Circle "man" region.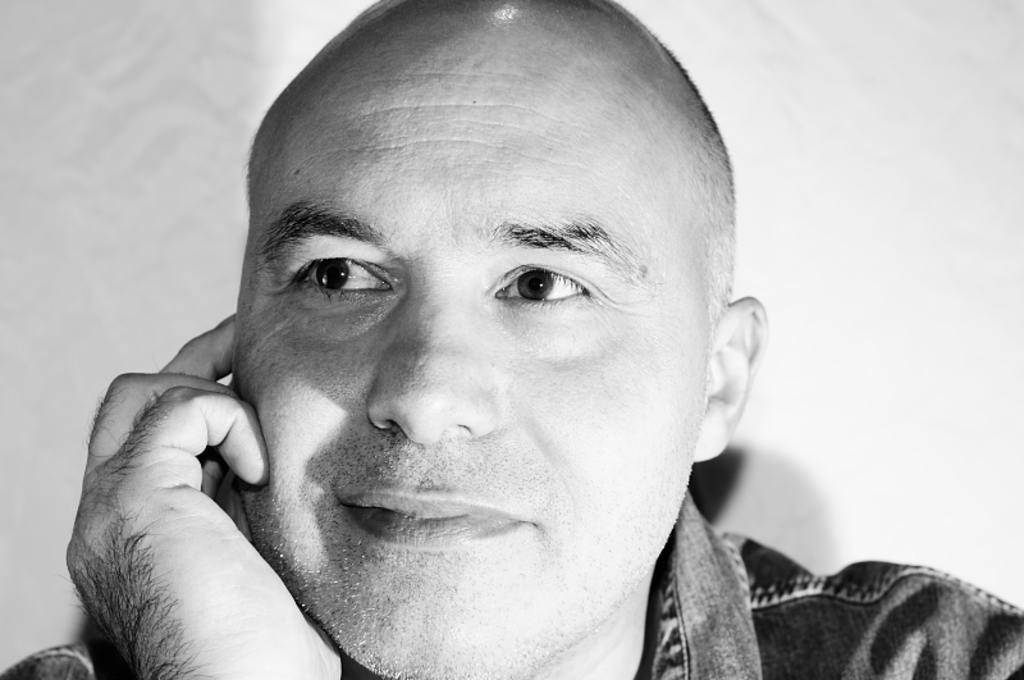
Region: [59,0,1023,679].
